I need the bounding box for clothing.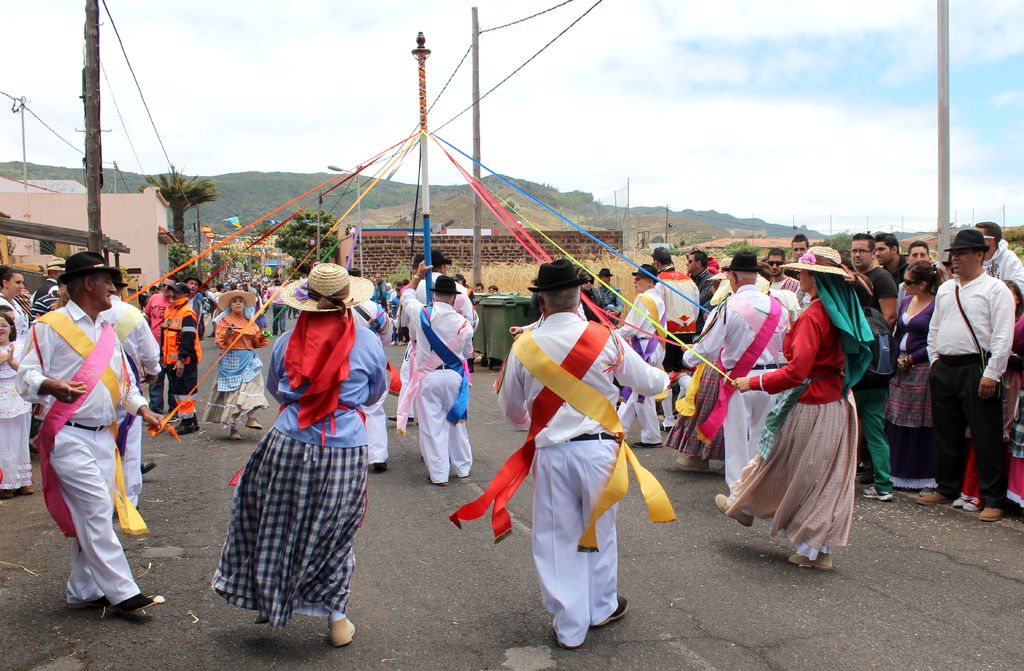
Here it is: box(142, 298, 202, 435).
